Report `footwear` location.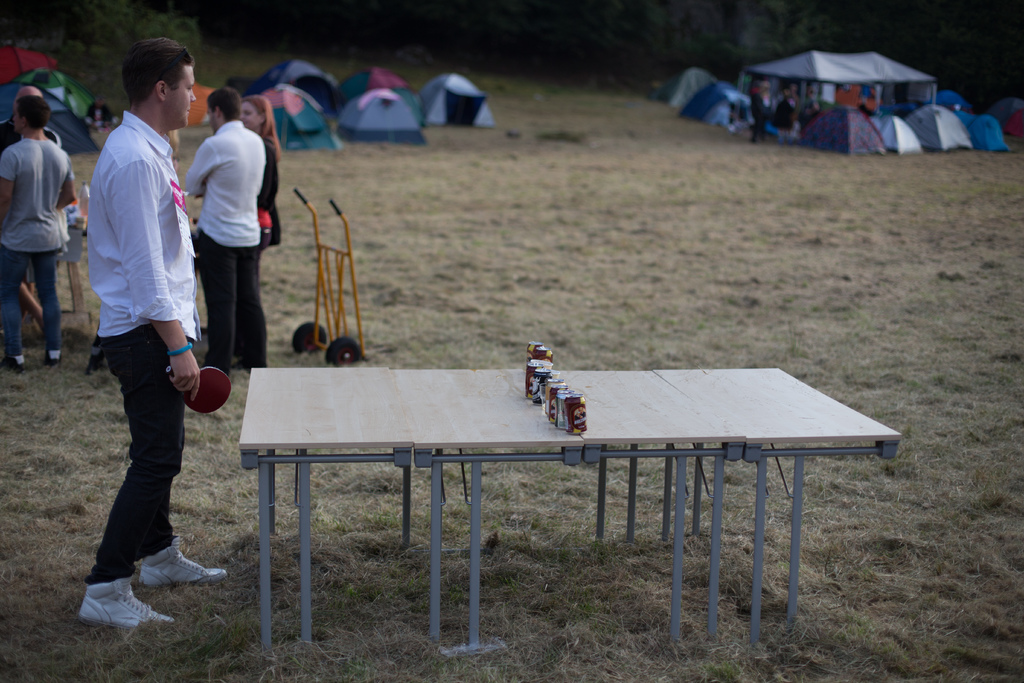
Report: 47,345,60,367.
